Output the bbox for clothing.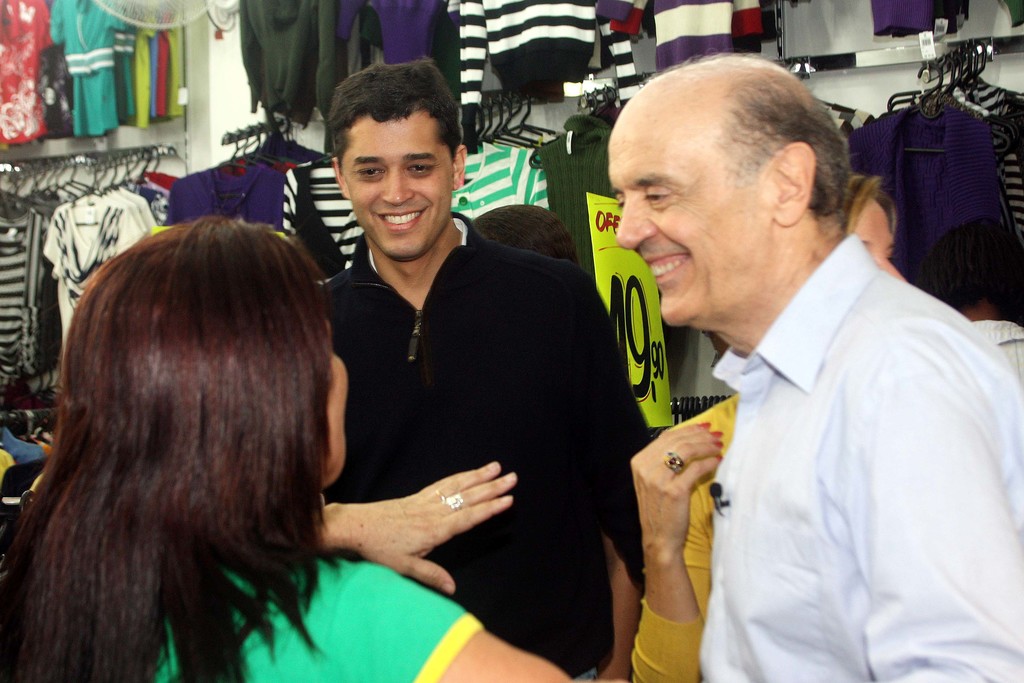
x1=527 y1=115 x2=630 y2=279.
